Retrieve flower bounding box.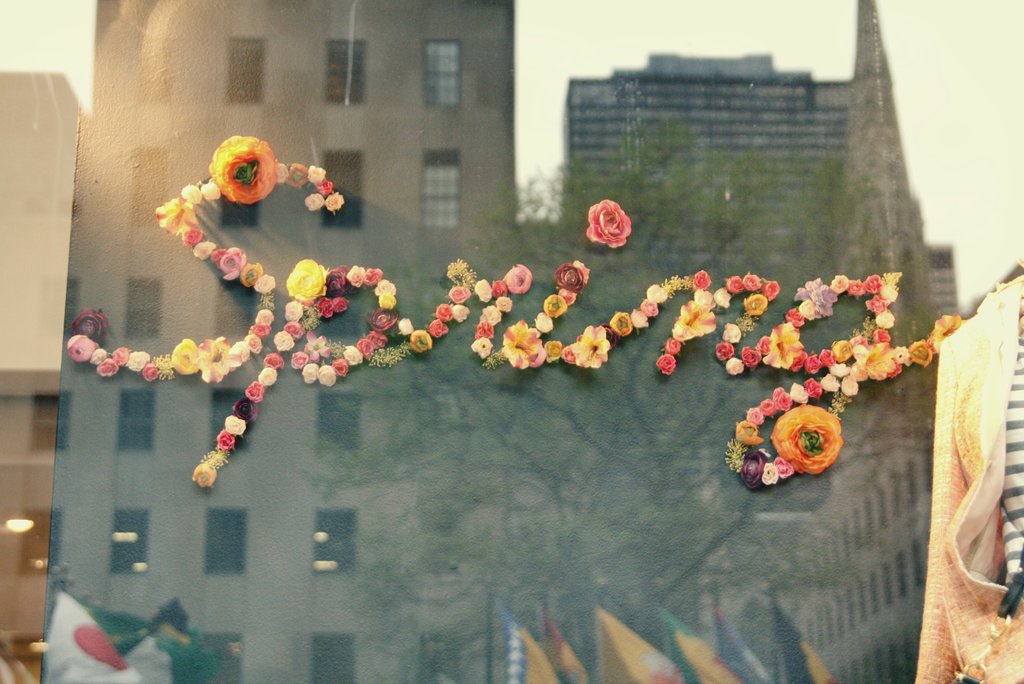
Bounding box: locate(768, 327, 805, 371).
